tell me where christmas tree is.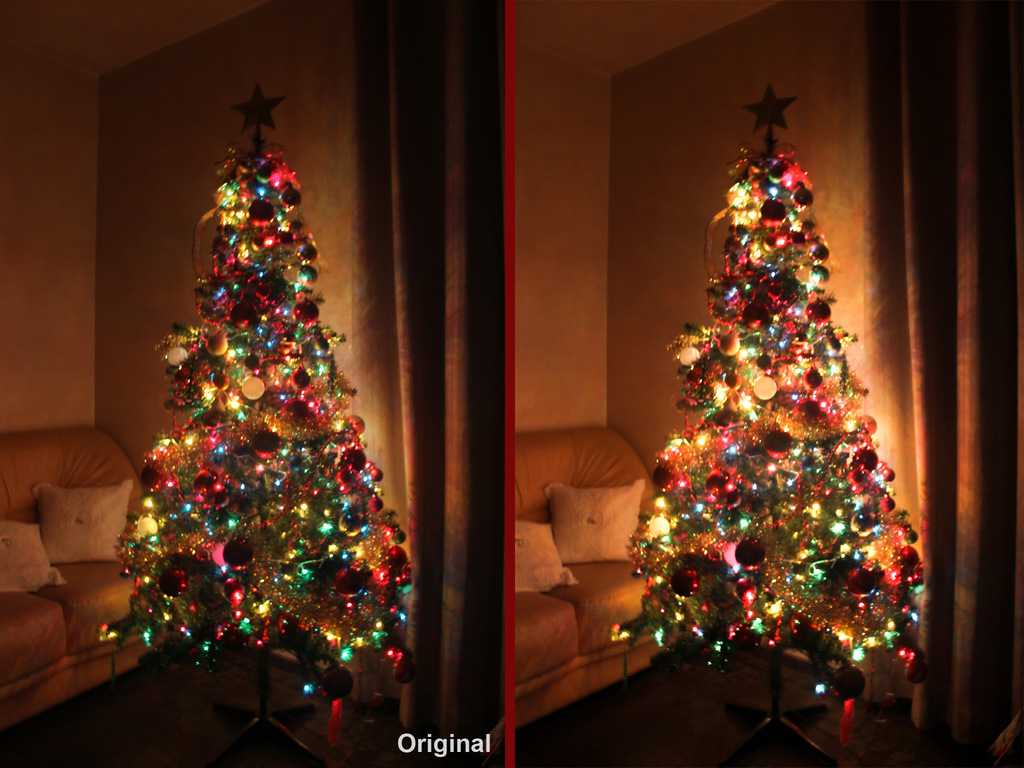
christmas tree is at x1=97, y1=86, x2=405, y2=685.
